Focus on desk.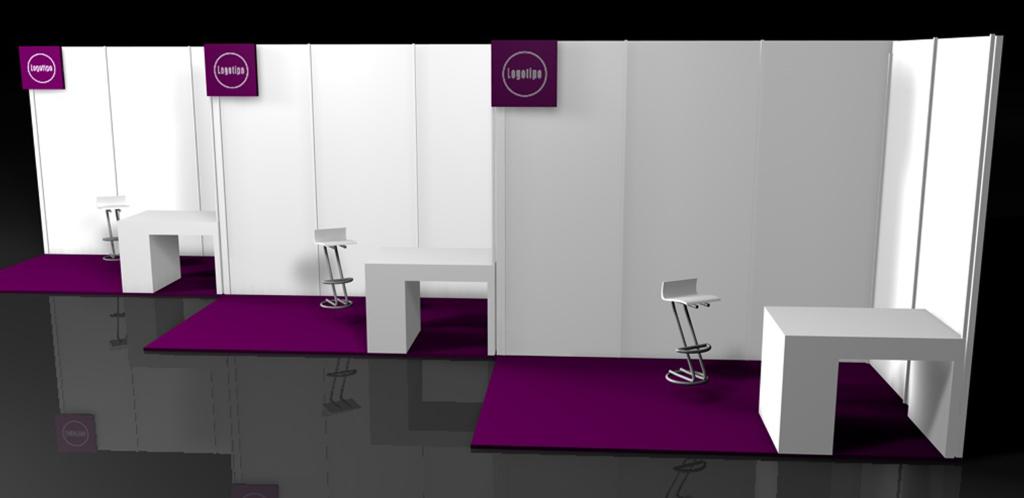
Focused at 752:309:935:460.
